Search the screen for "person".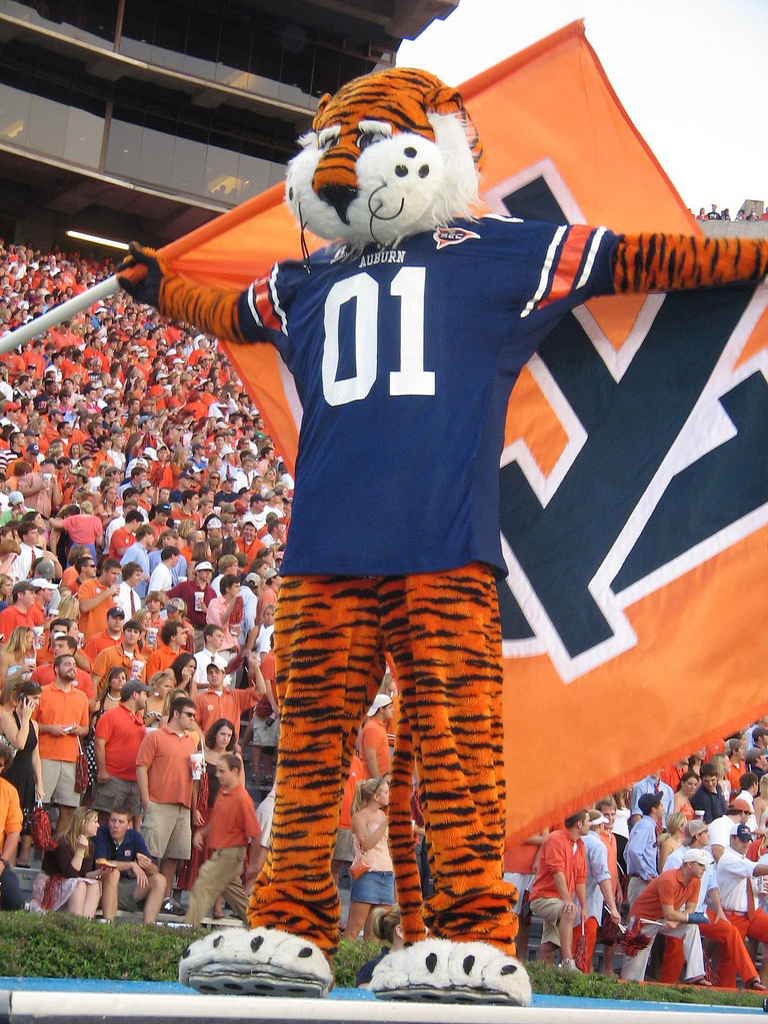
Found at box(19, 806, 105, 920).
